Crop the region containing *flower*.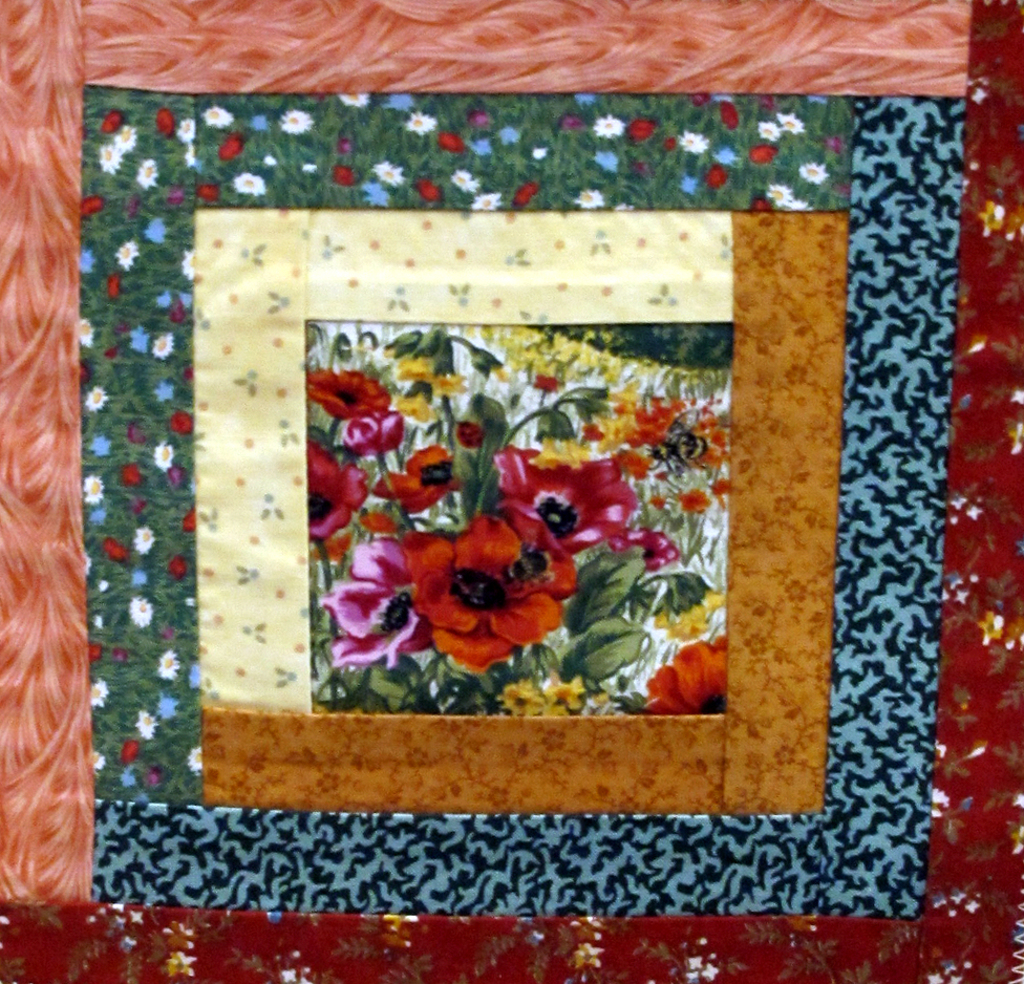
Crop region: box(170, 403, 192, 438).
